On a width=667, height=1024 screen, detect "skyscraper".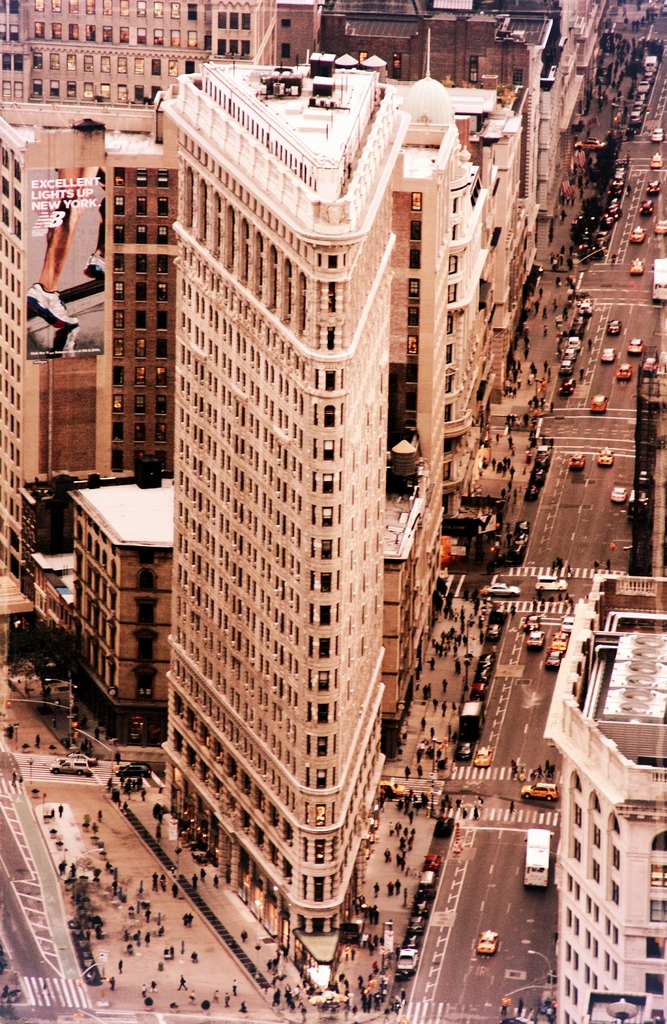
select_region(153, 35, 432, 1003).
